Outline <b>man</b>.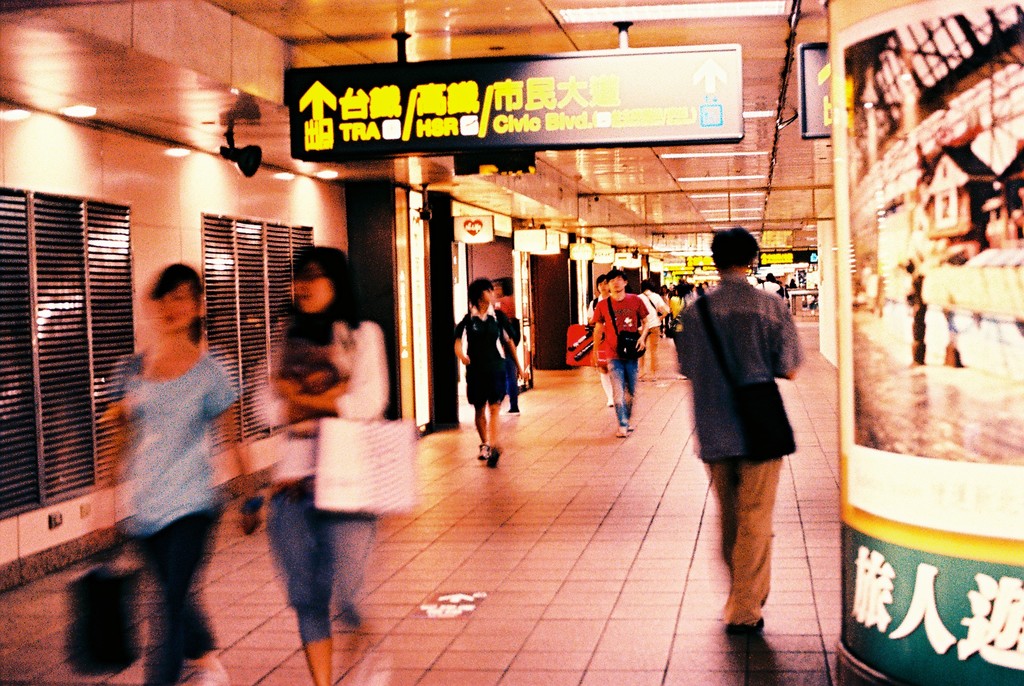
Outline: (589, 269, 652, 439).
